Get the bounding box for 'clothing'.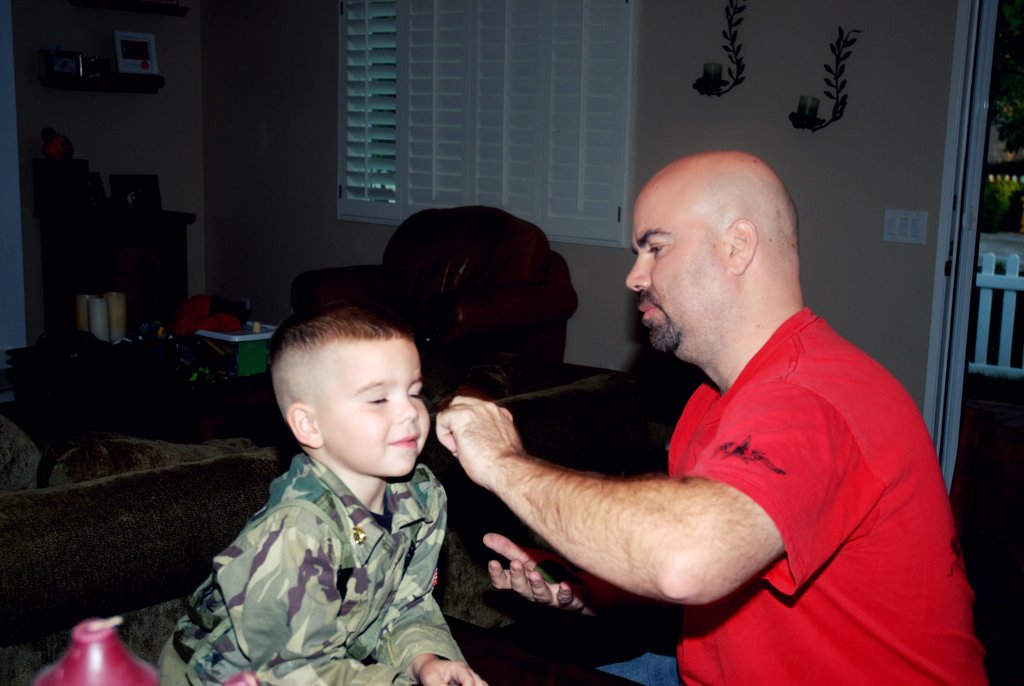
[562, 305, 989, 685].
